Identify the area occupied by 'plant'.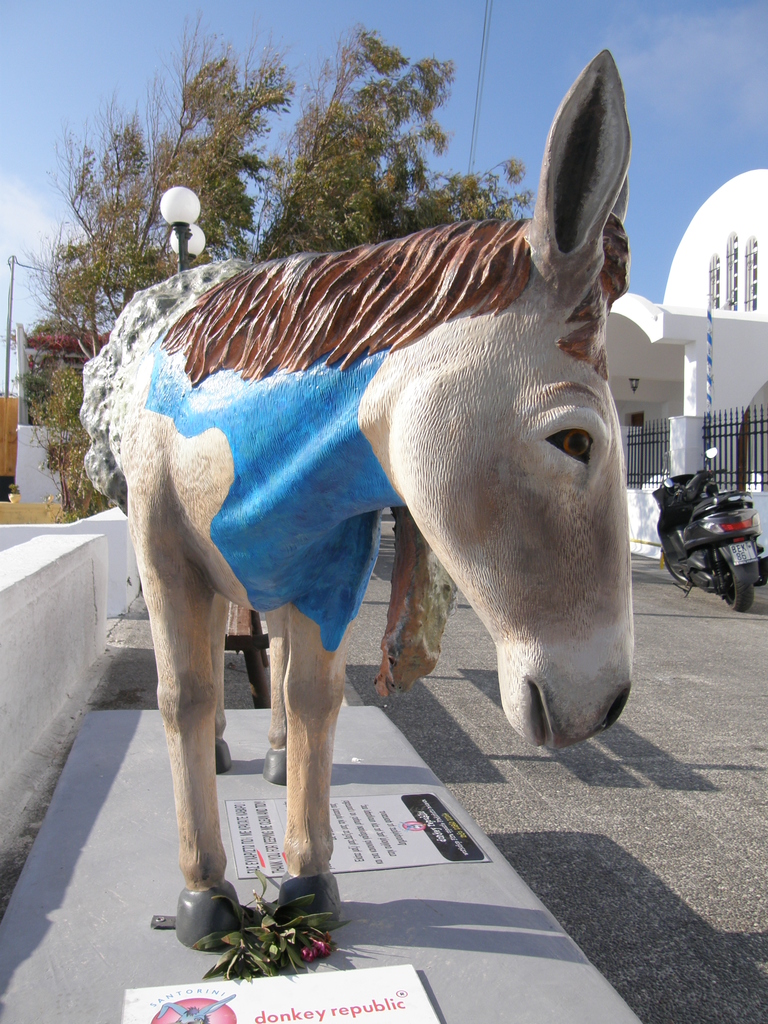
Area: box=[210, 865, 340, 982].
